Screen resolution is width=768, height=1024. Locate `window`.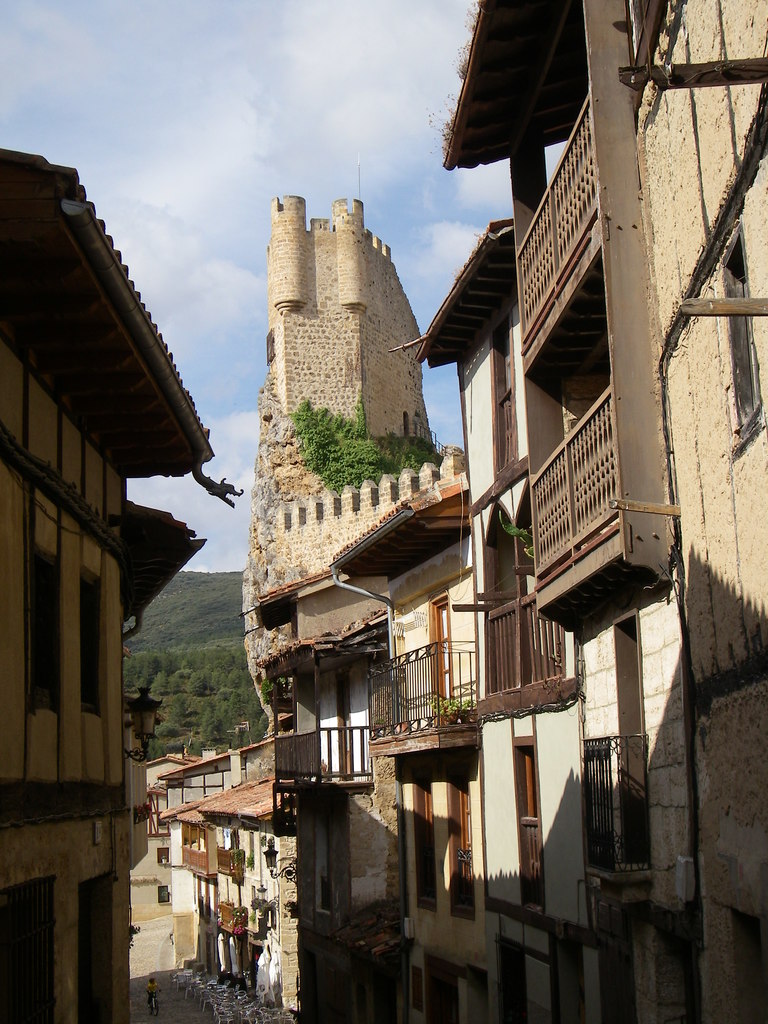
(511,735,548,918).
